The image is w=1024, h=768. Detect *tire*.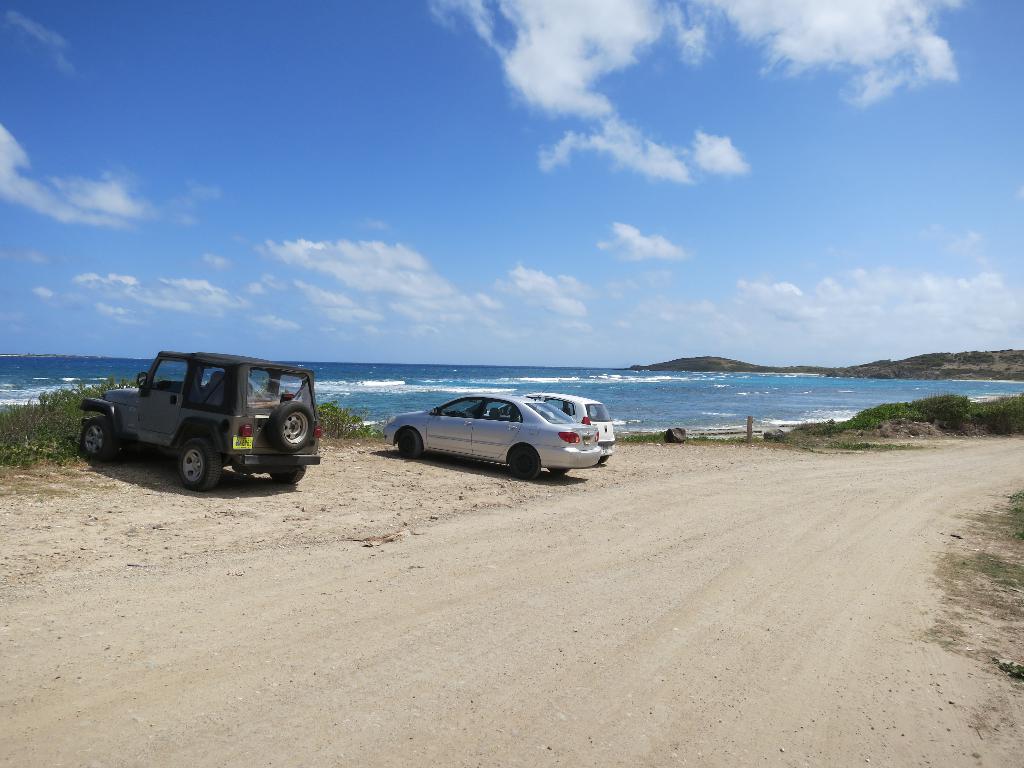
Detection: [179,437,227,495].
